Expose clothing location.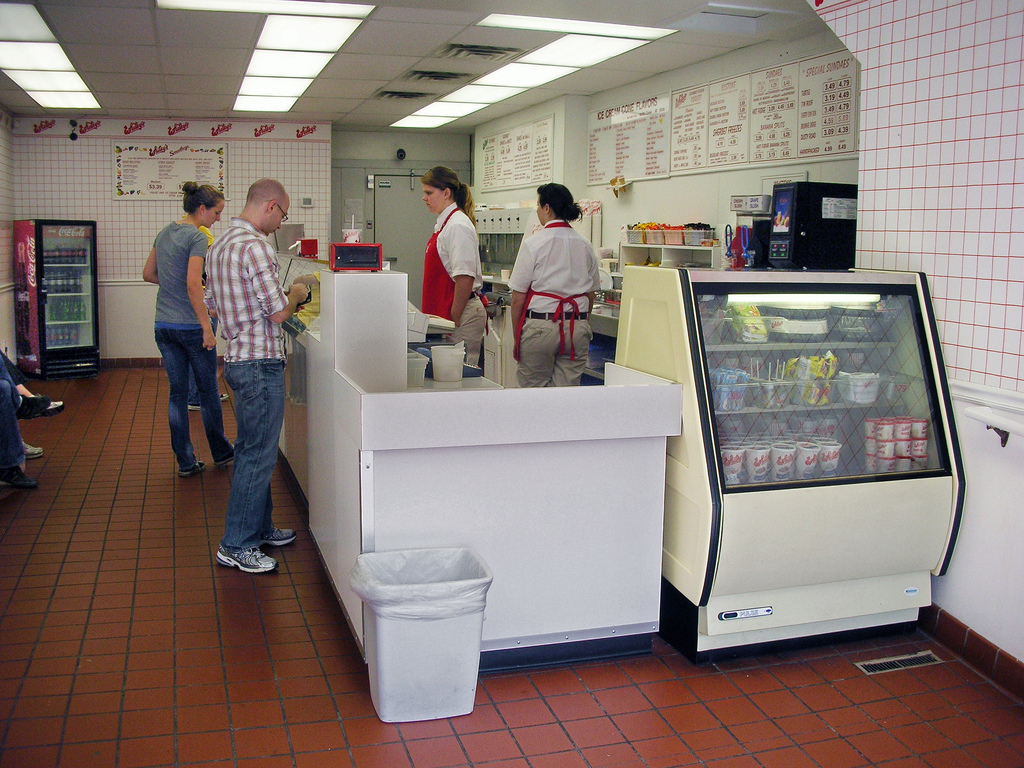
Exposed at [0, 355, 29, 471].
